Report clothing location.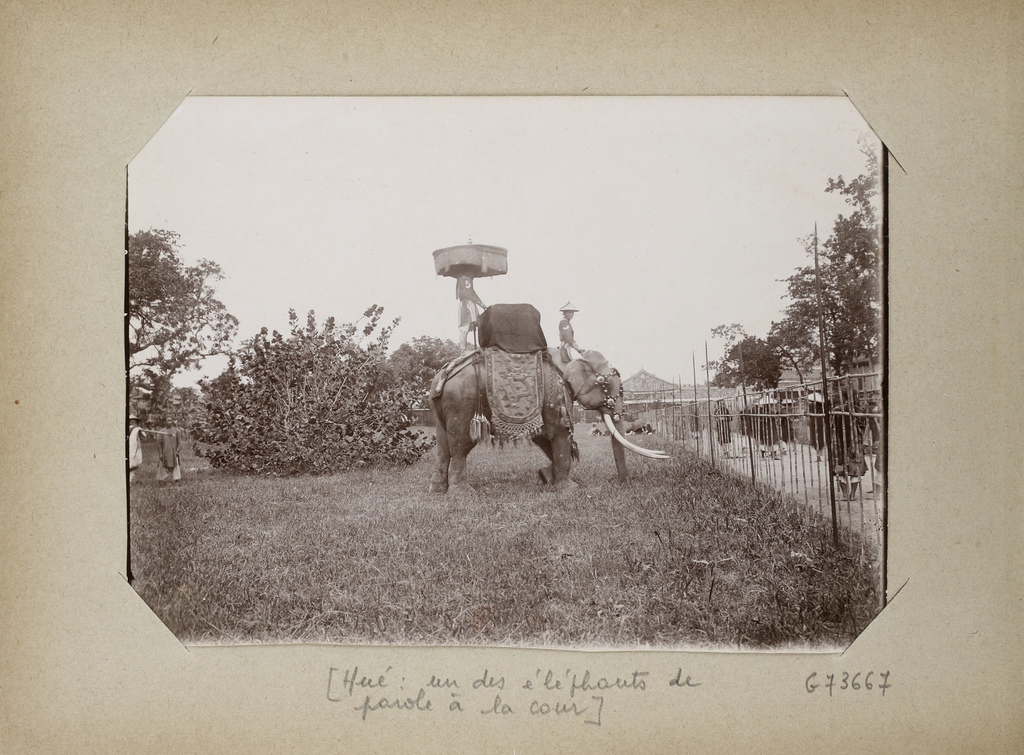
Report: crop(717, 404, 733, 451).
